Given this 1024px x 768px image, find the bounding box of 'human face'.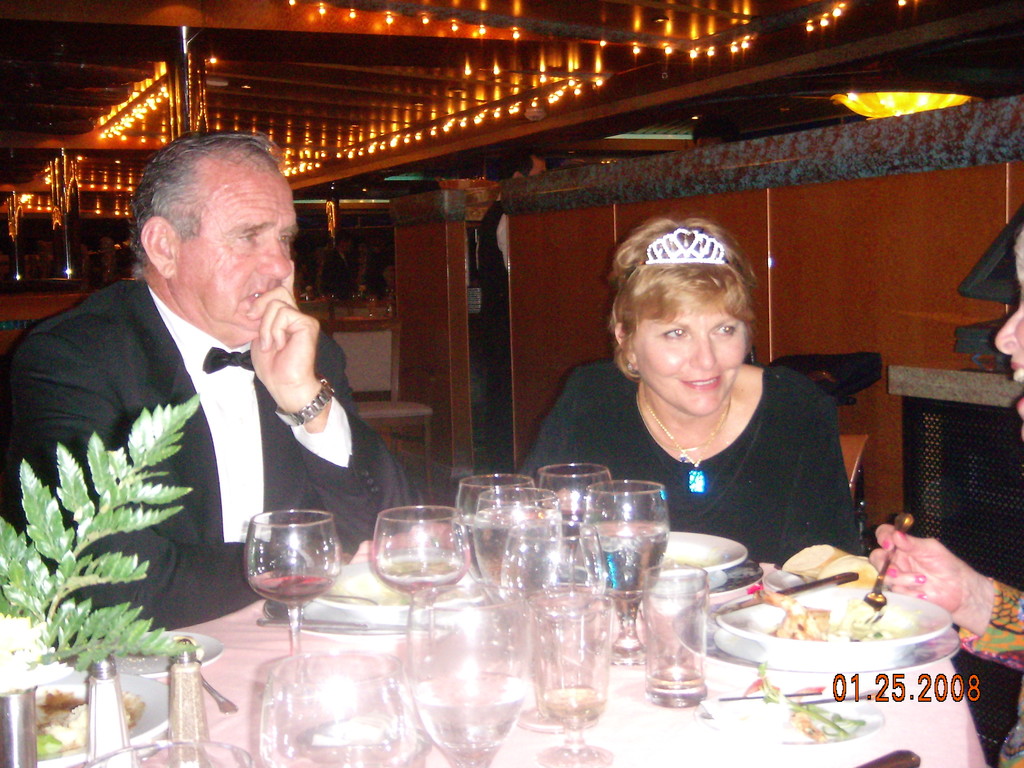
<bbox>993, 276, 1023, 438</bbox>.
